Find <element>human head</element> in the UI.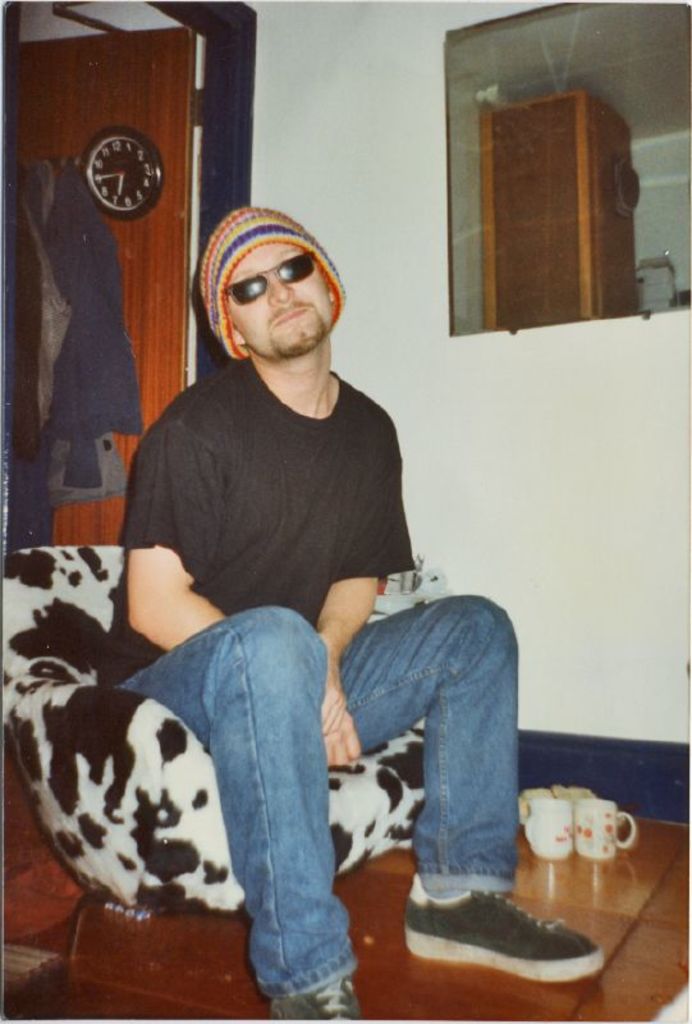
UI element at 188:209:357:365.
